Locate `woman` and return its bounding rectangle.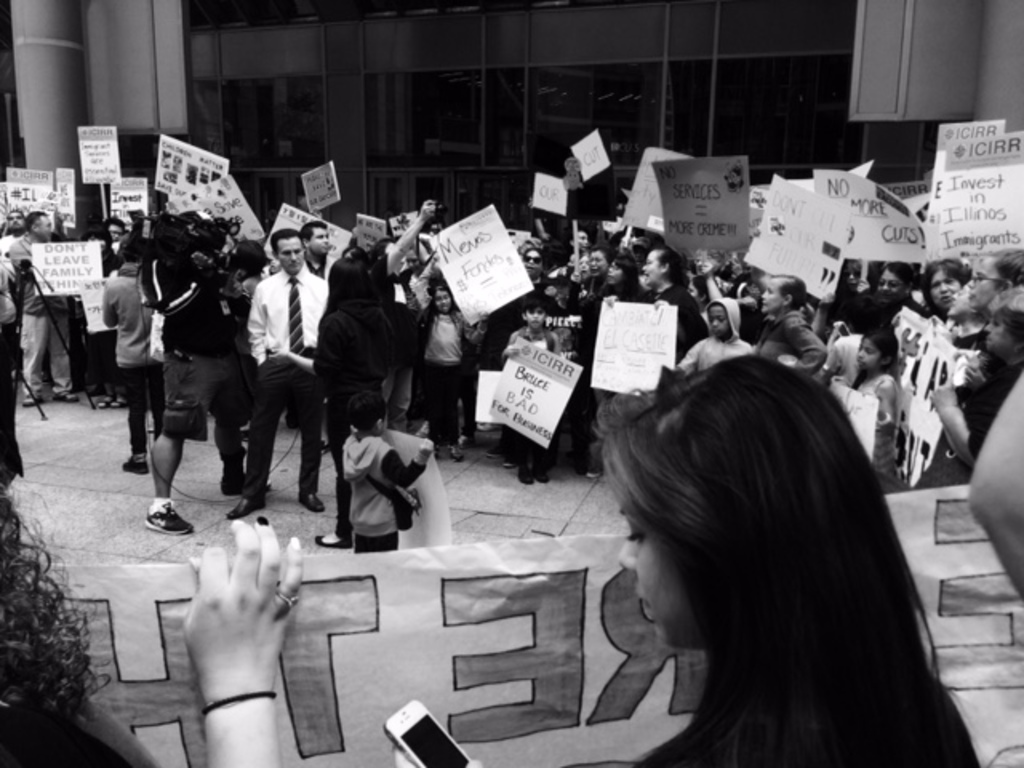
box=[914, 258, 982, 342].
